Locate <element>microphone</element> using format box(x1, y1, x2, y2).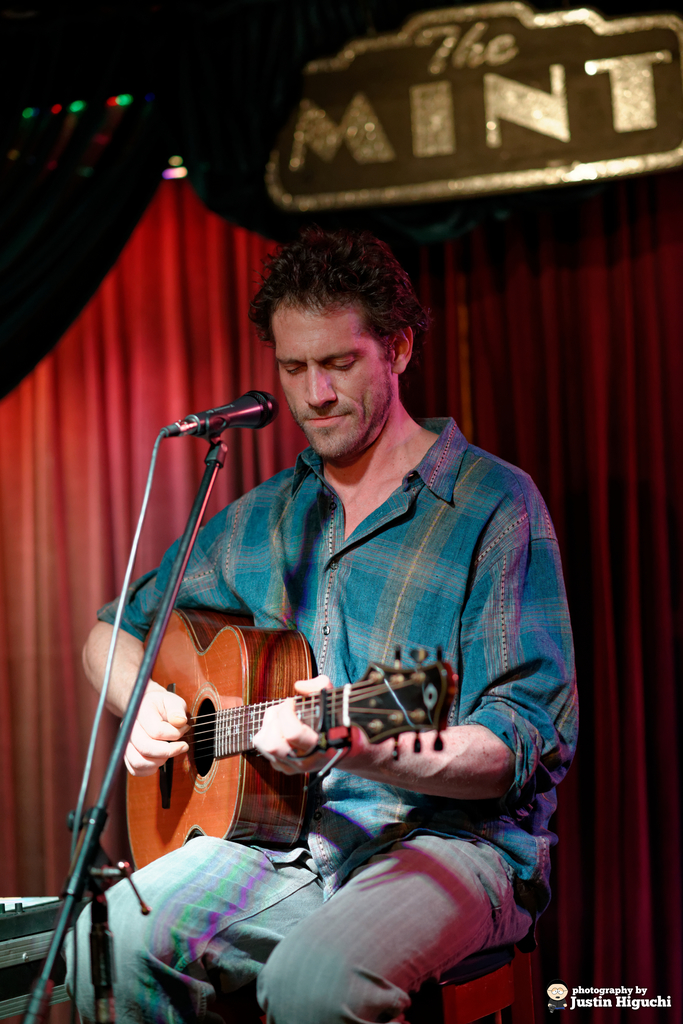
box(133, 392, 293, 527).
